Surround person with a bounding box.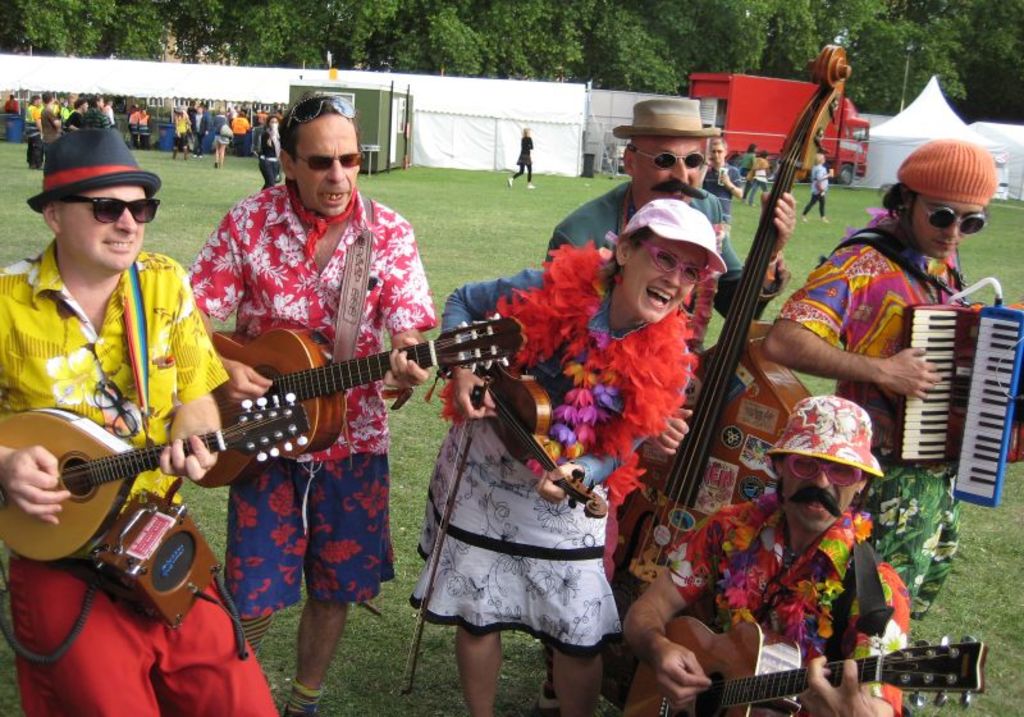
bbox=[799, 150, 831, 220].
